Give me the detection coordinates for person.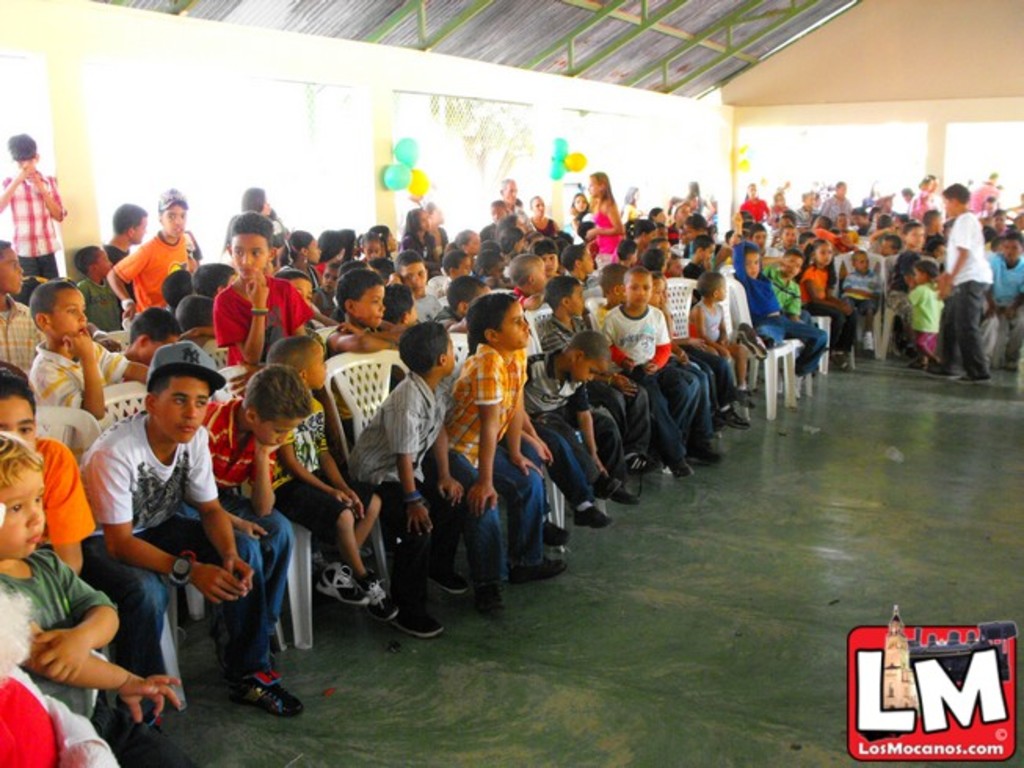
locate(820, 177, 850, 226).
